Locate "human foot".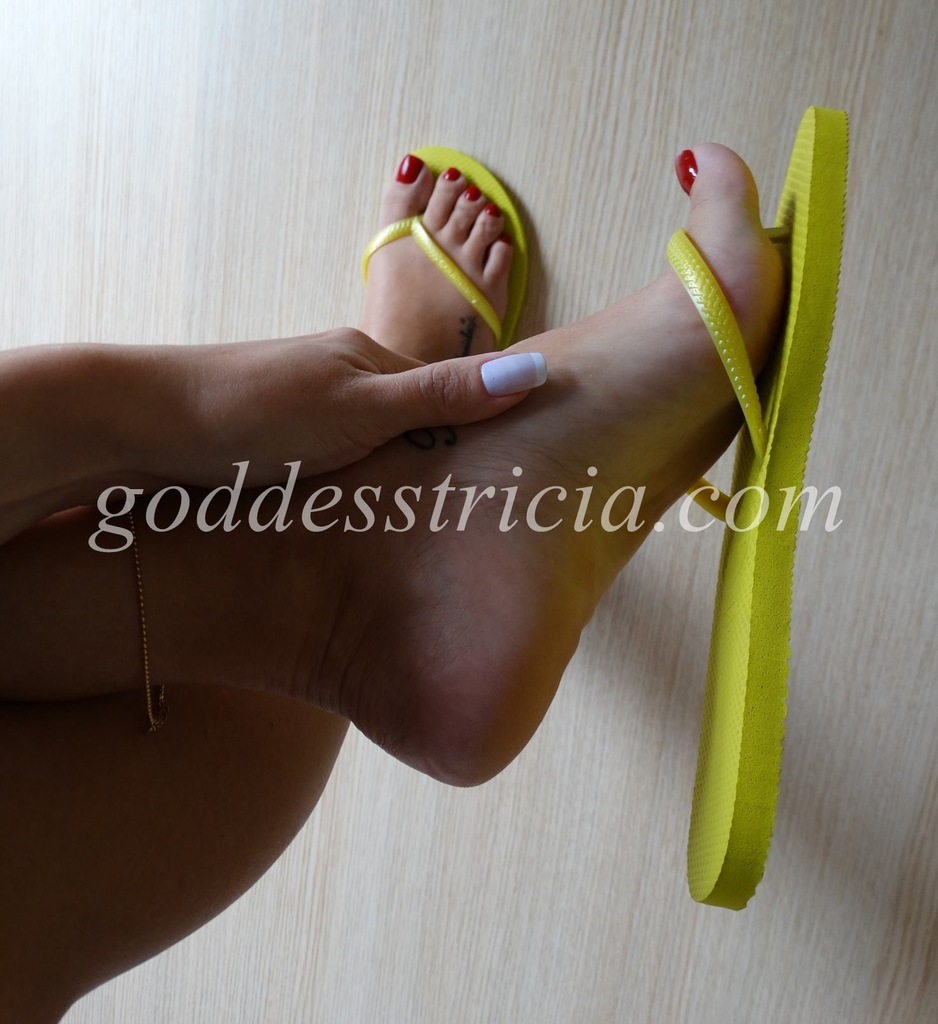
Bounding box: rect(348, 147, 512, 349).
